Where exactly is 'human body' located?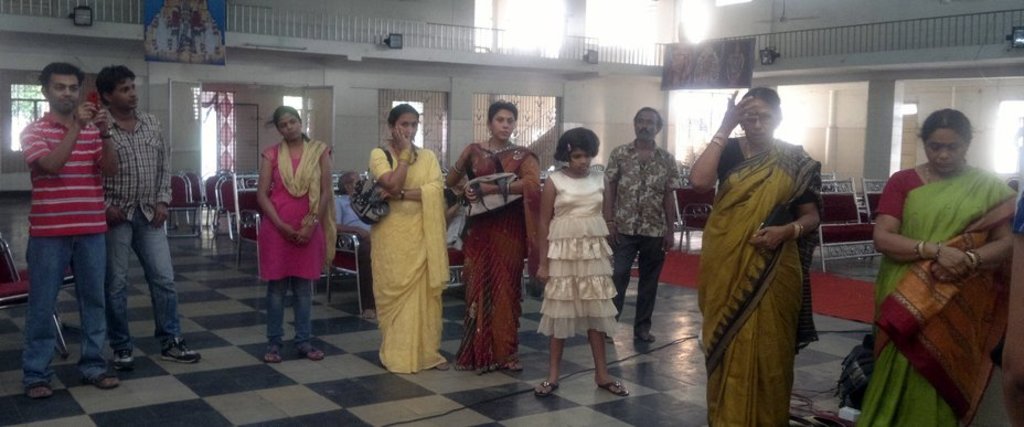
Its bounding box is <bbox>696, 85, 839, 426</bbox>.
